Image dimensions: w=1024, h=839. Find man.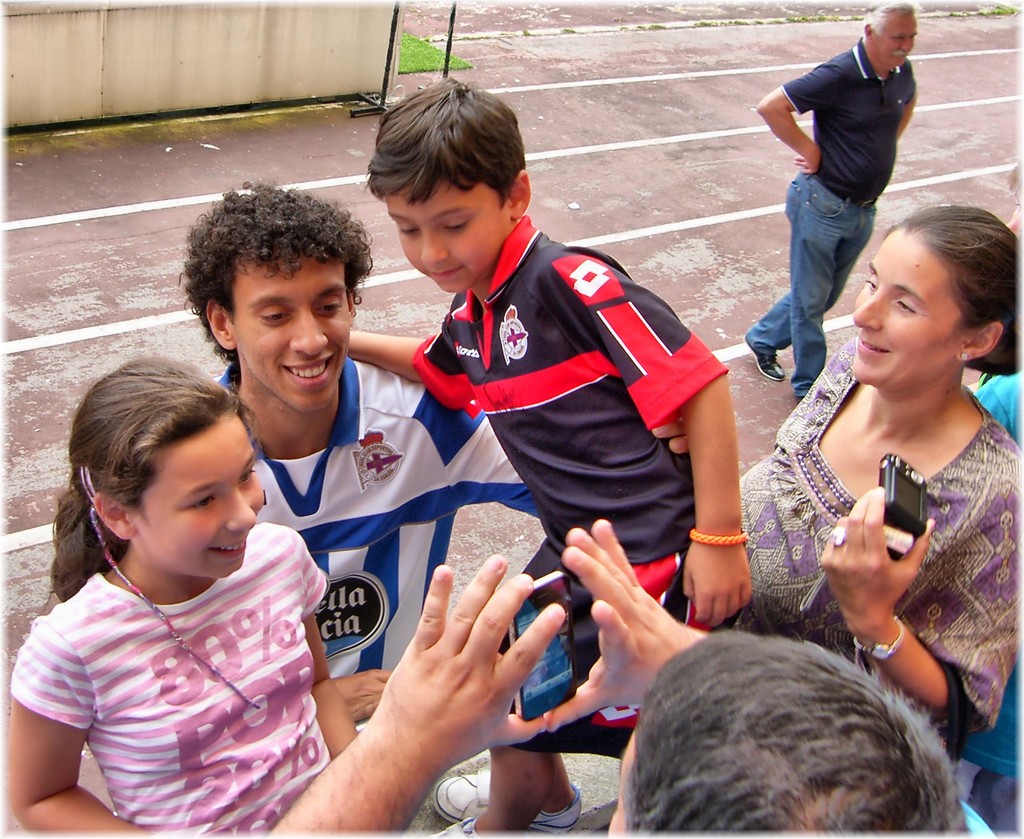
crop(170, 179, 695, 733).
